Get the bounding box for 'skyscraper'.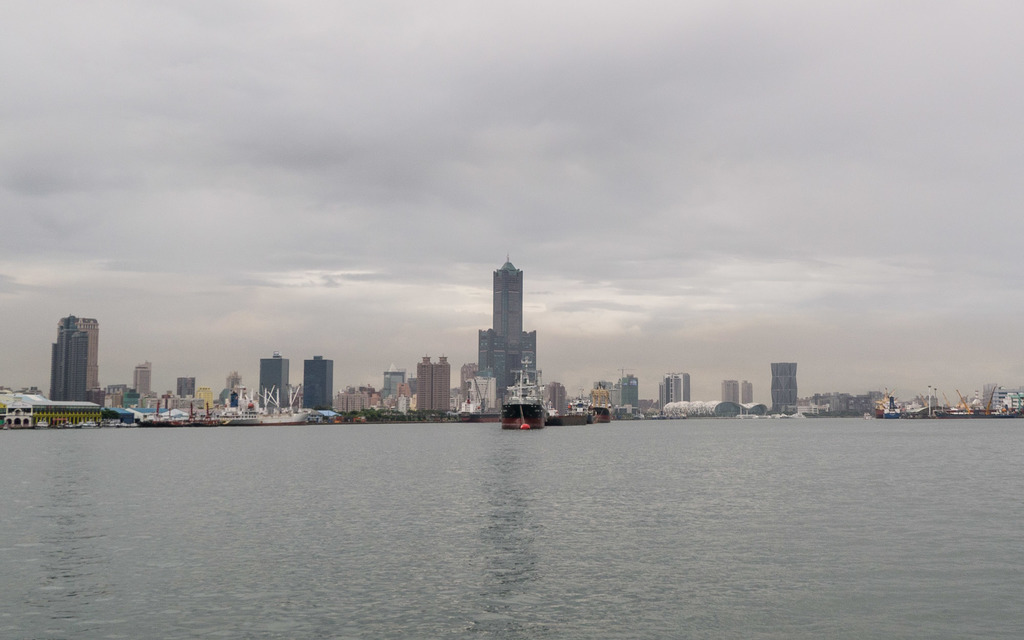
(left=595, top=367, right=637, bottom=411).
